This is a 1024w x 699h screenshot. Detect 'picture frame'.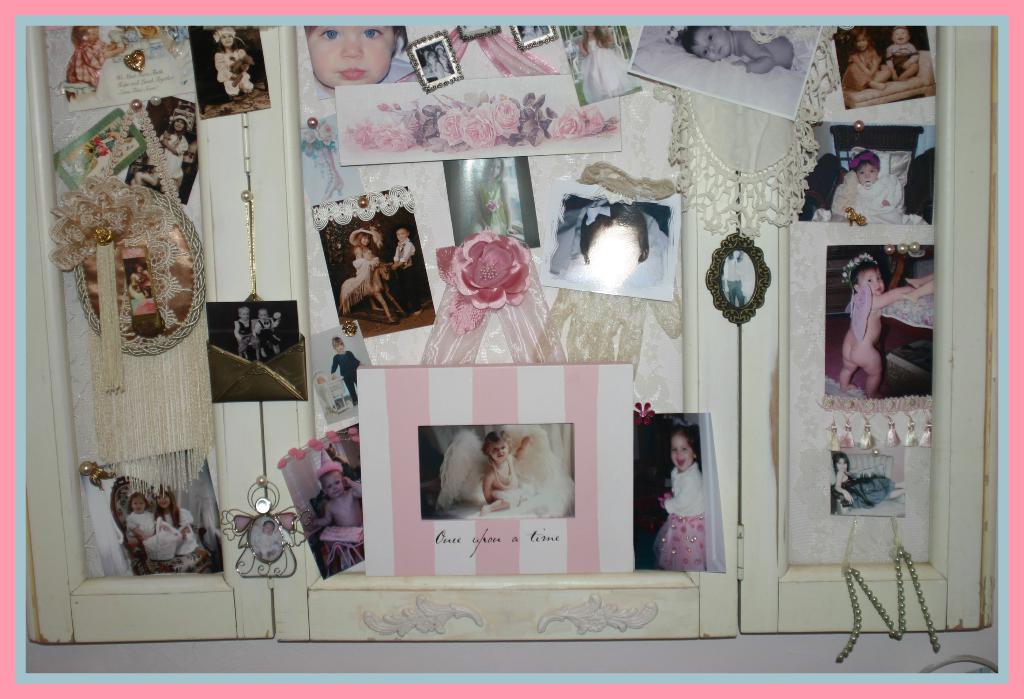
BBox(834, 444, 906, 518).
